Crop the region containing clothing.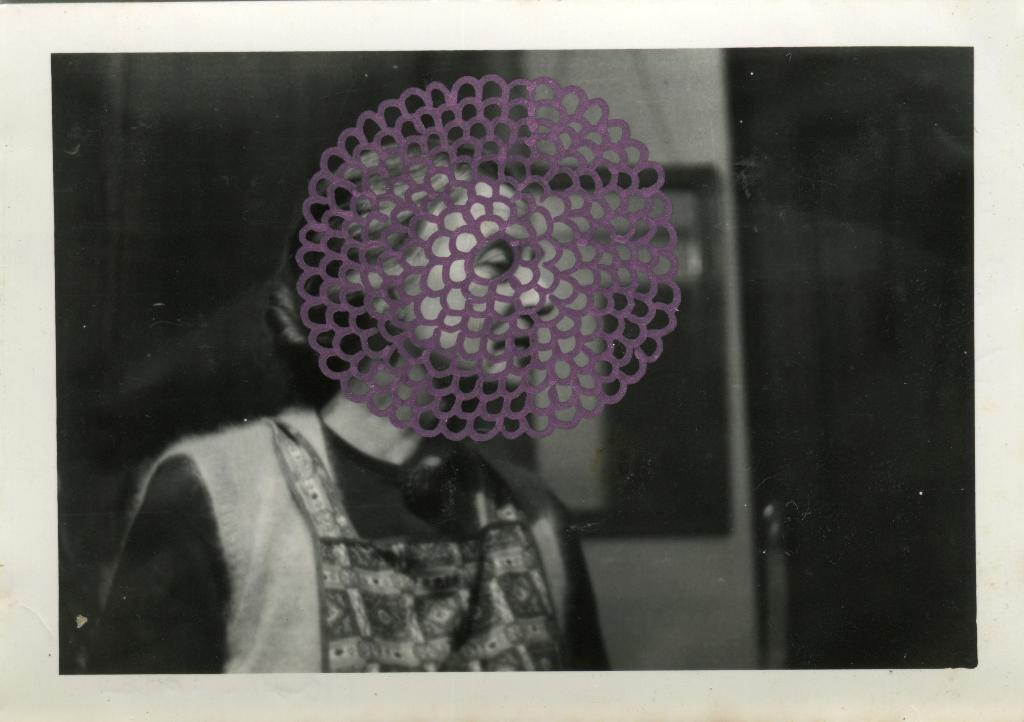
Crop region: [x1=80, y1=360, x2=636, y2=687].
